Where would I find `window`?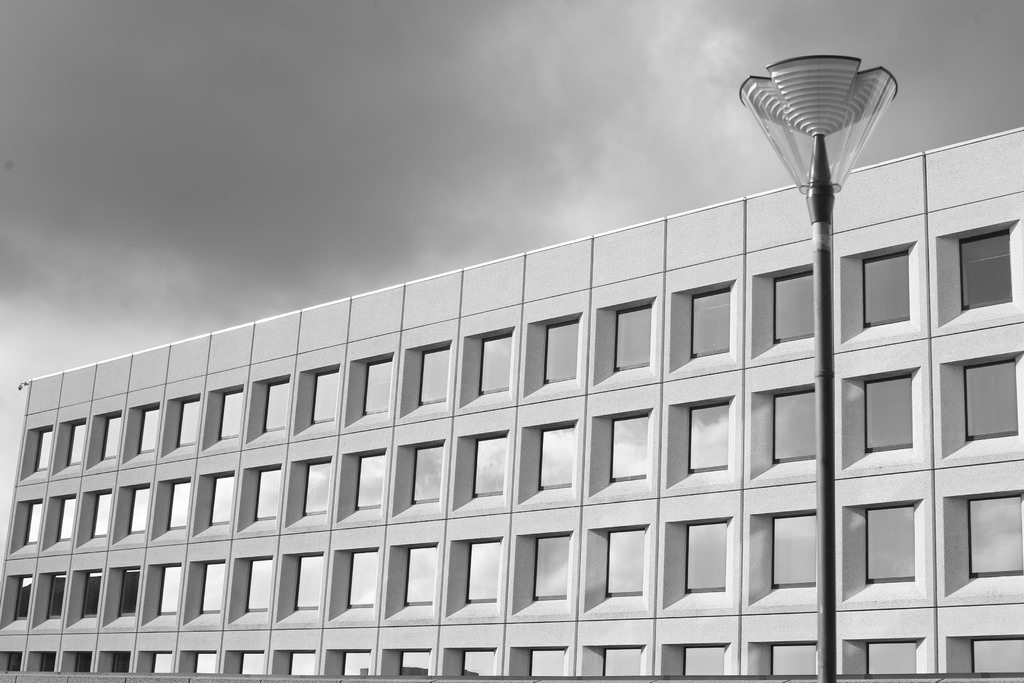
At [x1=692, y1=290, x2=729, y2=359].
